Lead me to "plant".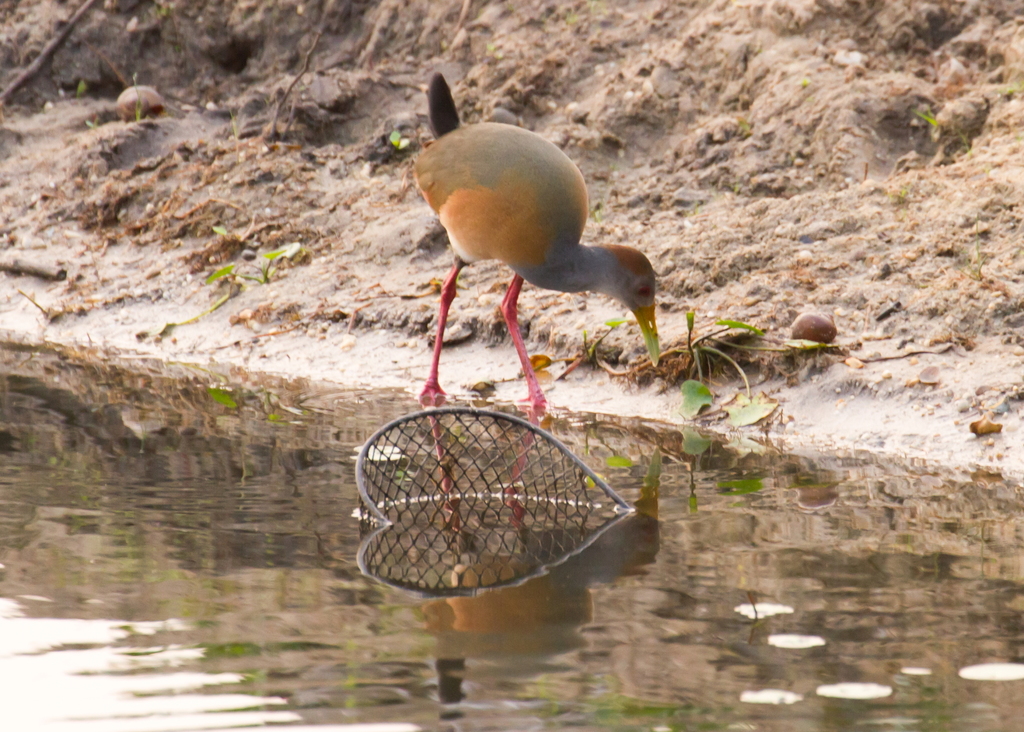
Lead to bbox=[583, 327, 837, 428].
